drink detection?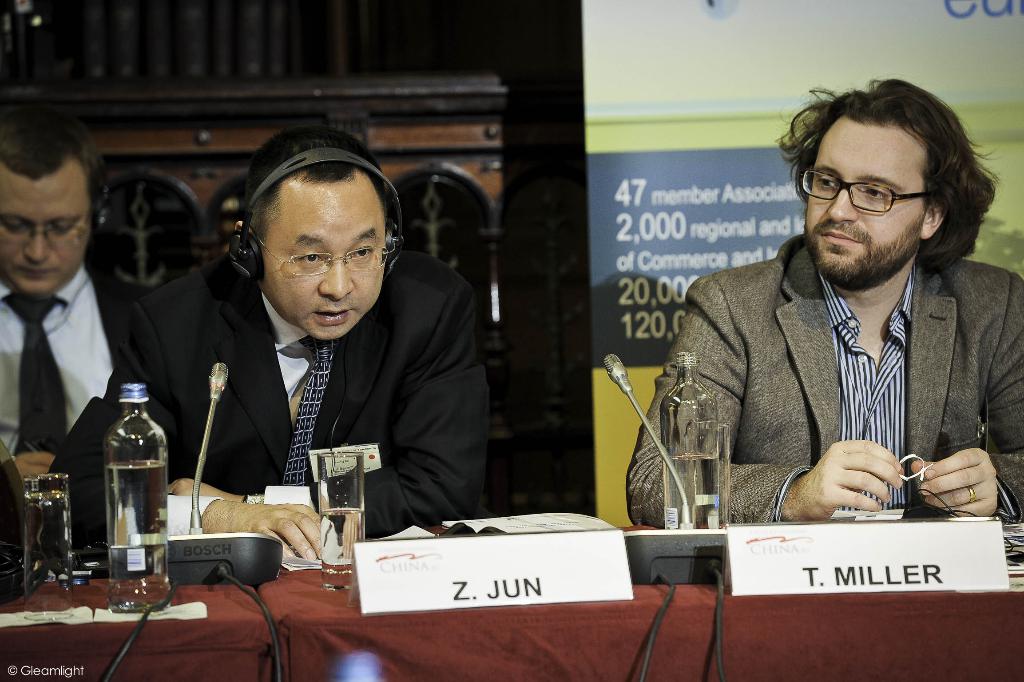
x1=655 y1=349 x2=725 y2=533
